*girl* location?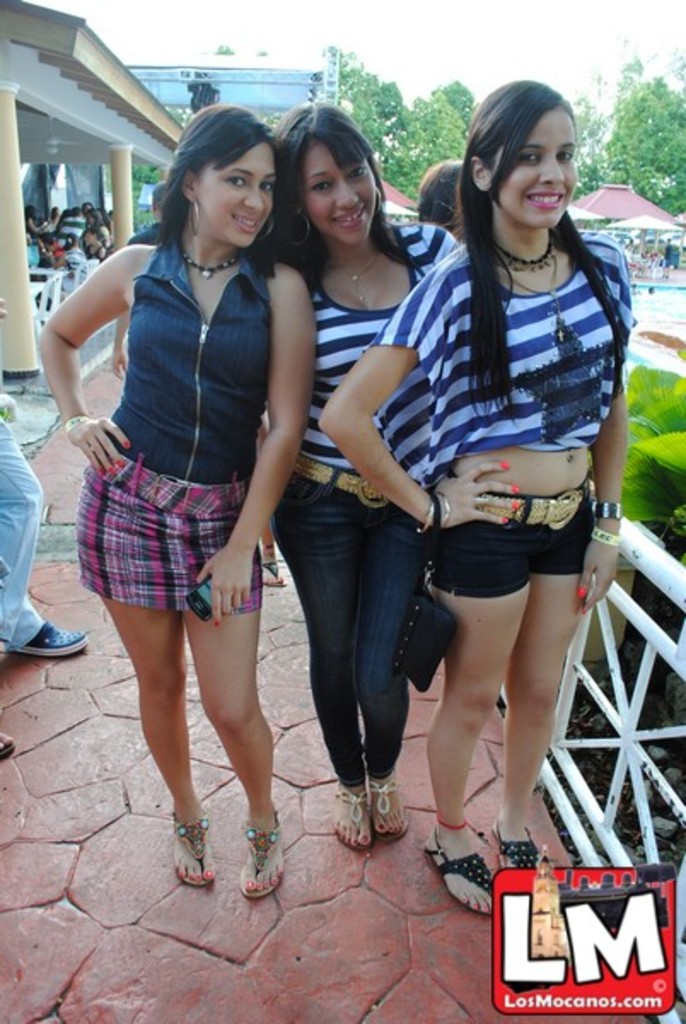
bbox=[41, 101, 319, 901]
